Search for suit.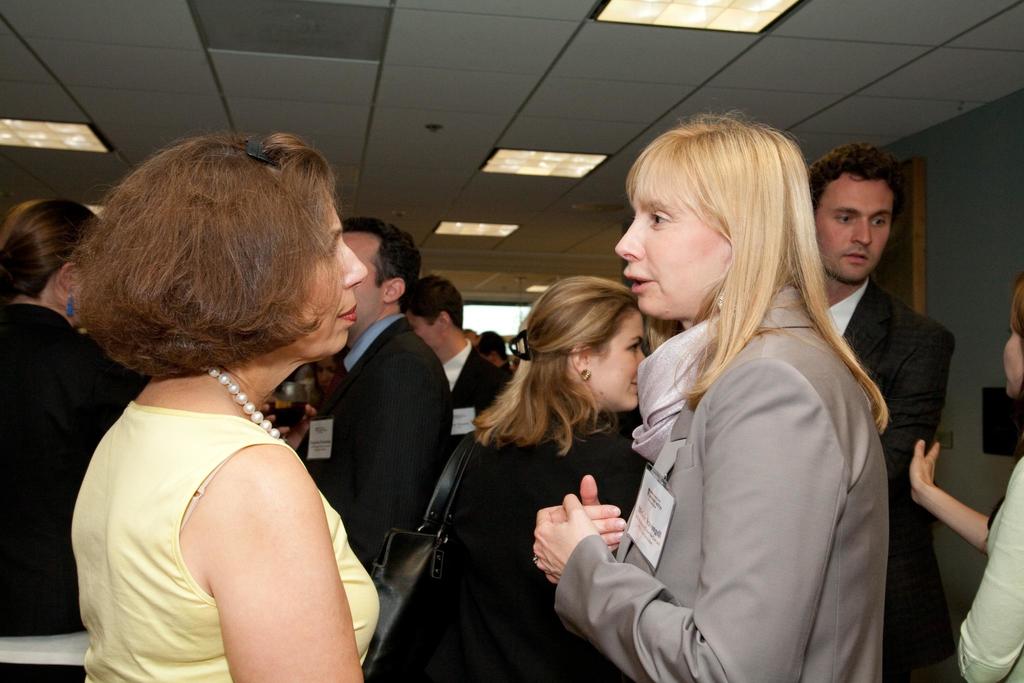
Found at (572, 250, 943, 681).
